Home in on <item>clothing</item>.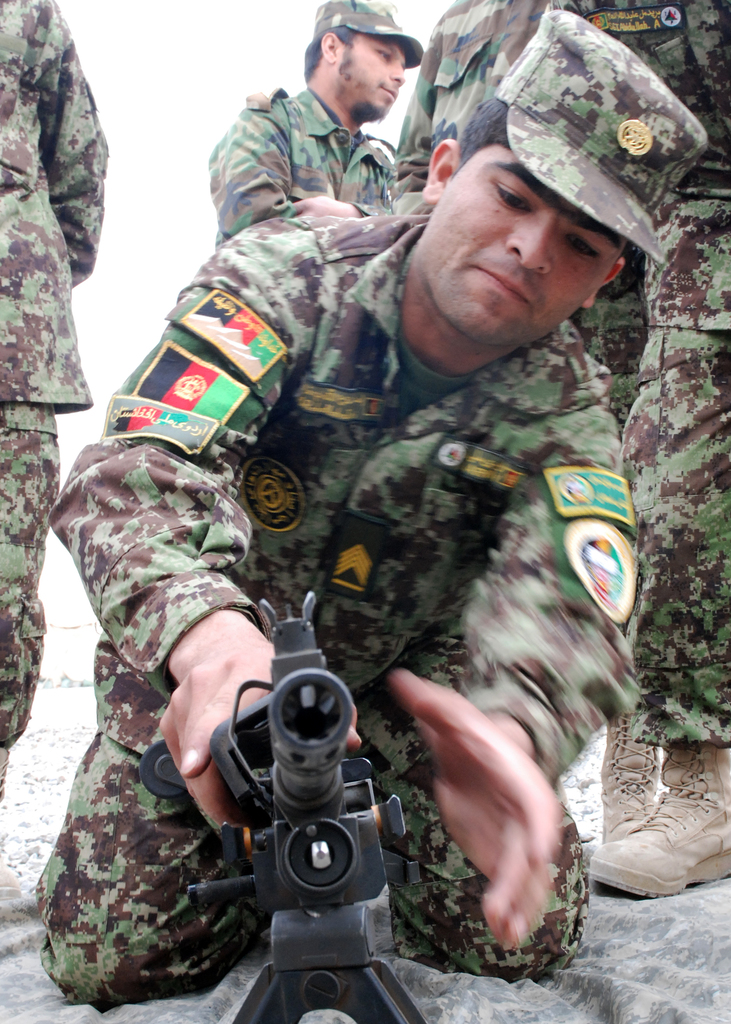
Homed in at region(191, 60, 463, 218).
